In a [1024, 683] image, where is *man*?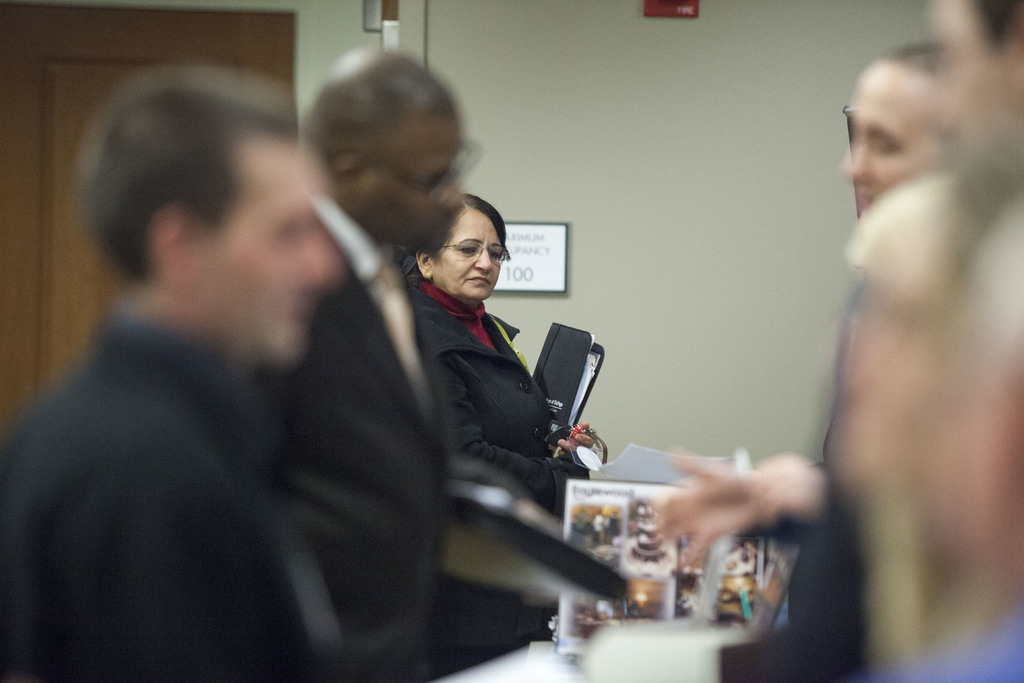
region(300, 38, 570, 675).
